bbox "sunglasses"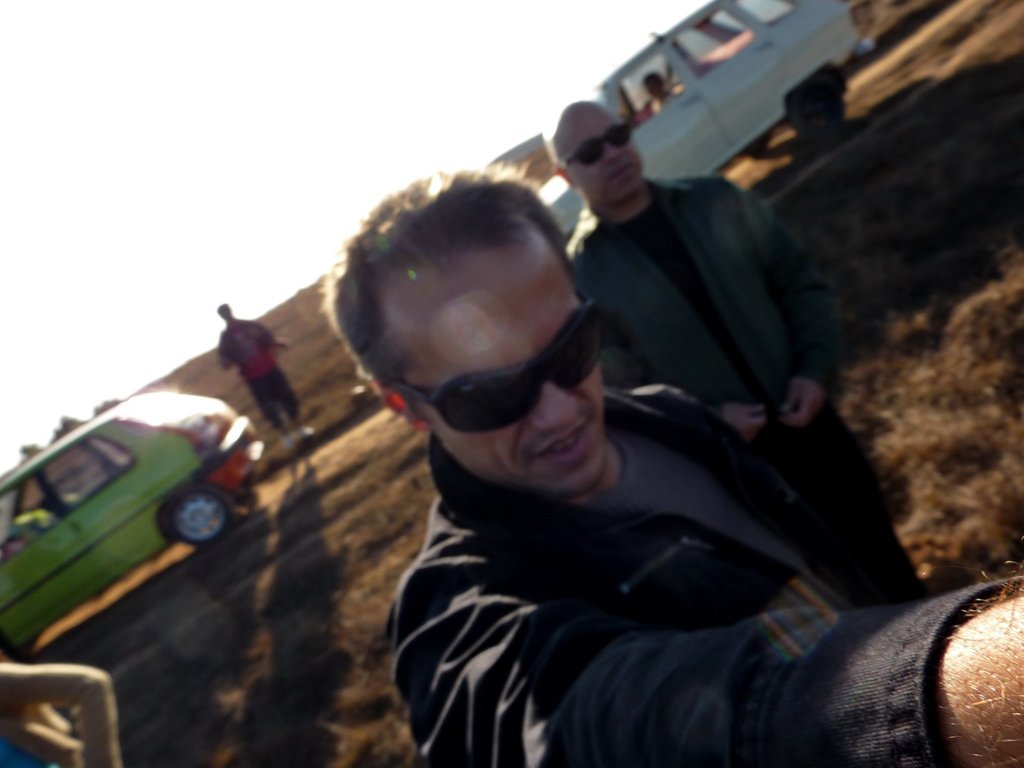
566, 119, 630, 170
